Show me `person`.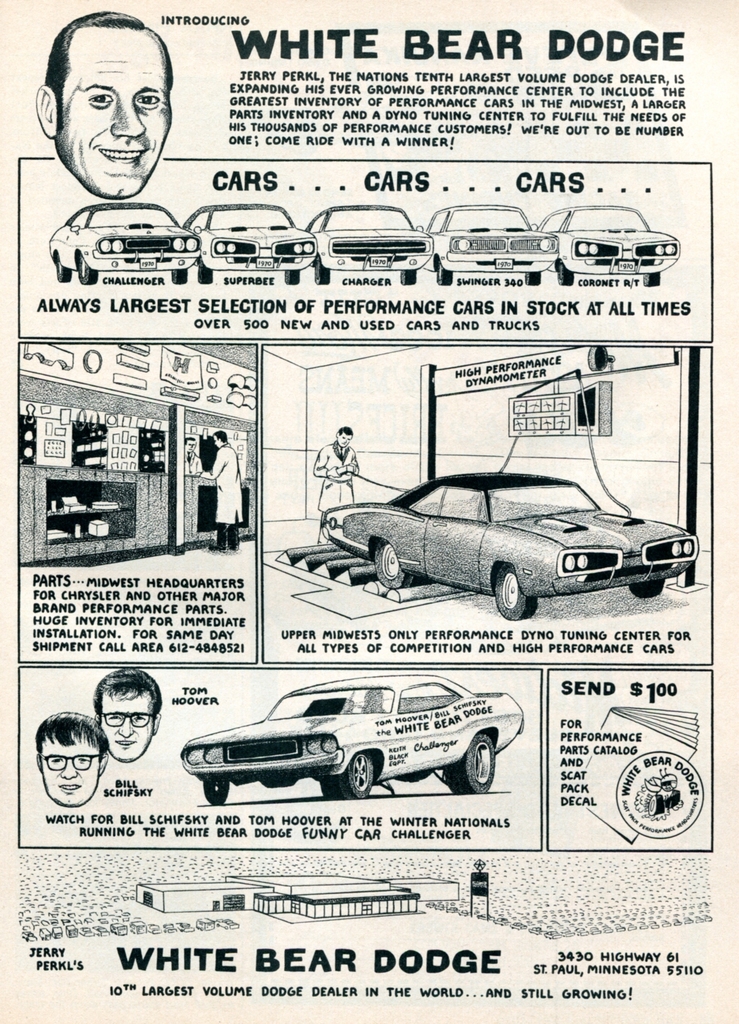
`person` is here: {"left": 314, "top": 428, "right": 362, "bottom": 545}.
